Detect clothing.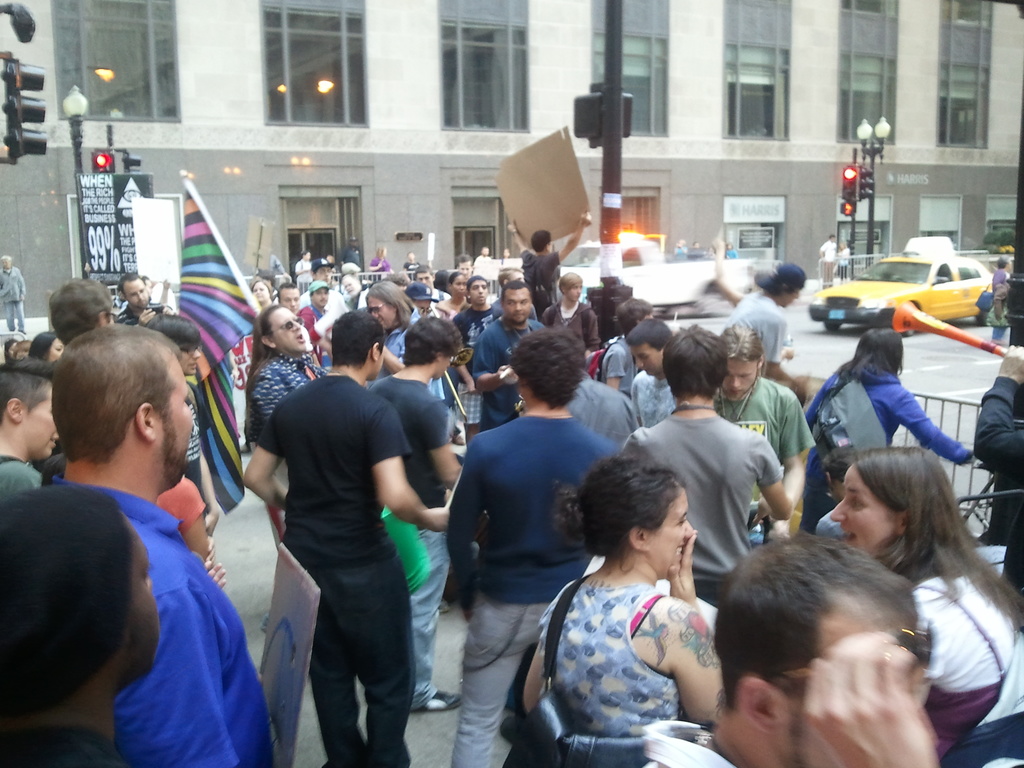
Detected at locate(0, 725, 108, 767).
